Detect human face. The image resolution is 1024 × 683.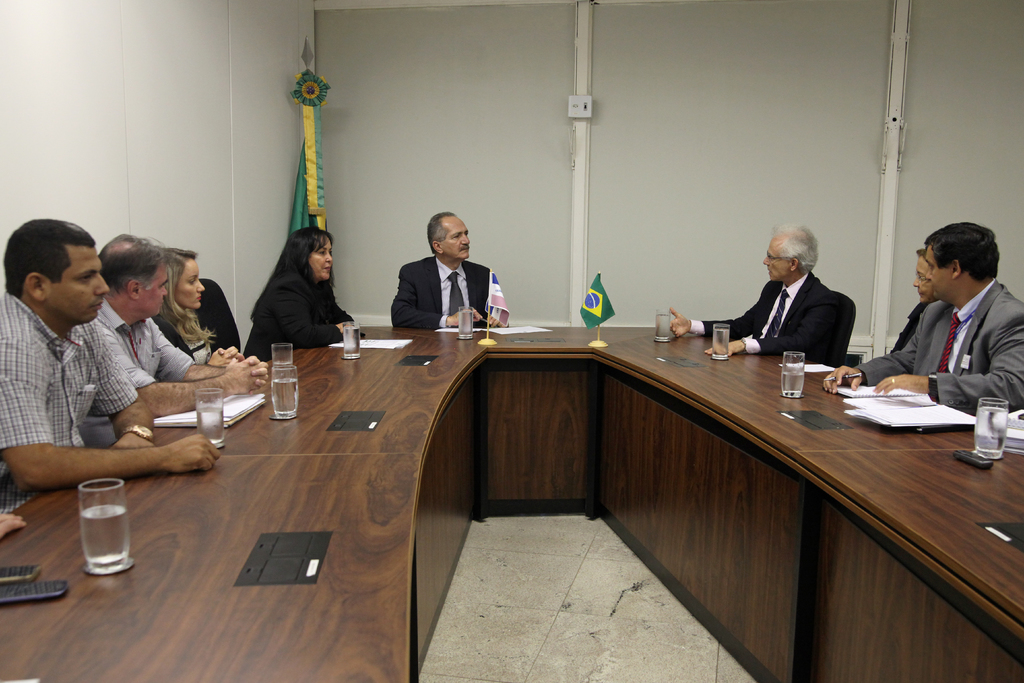
[47, 244, 109, 320].
